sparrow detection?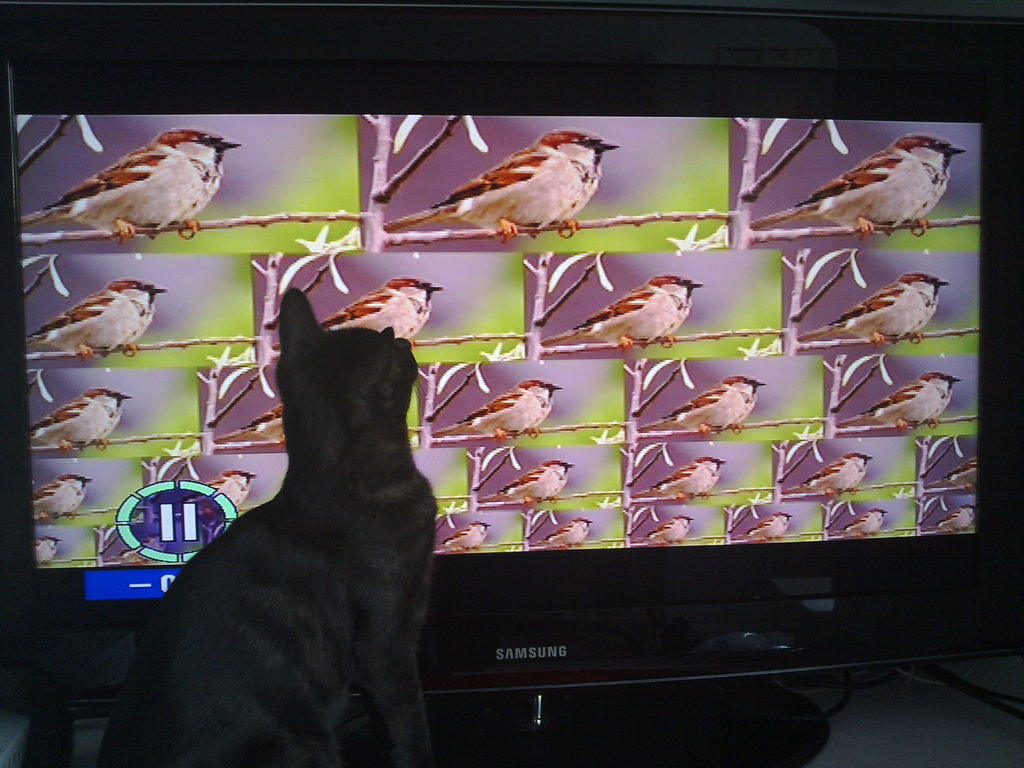
(left=433, top=373, right=566, bottom=436)
